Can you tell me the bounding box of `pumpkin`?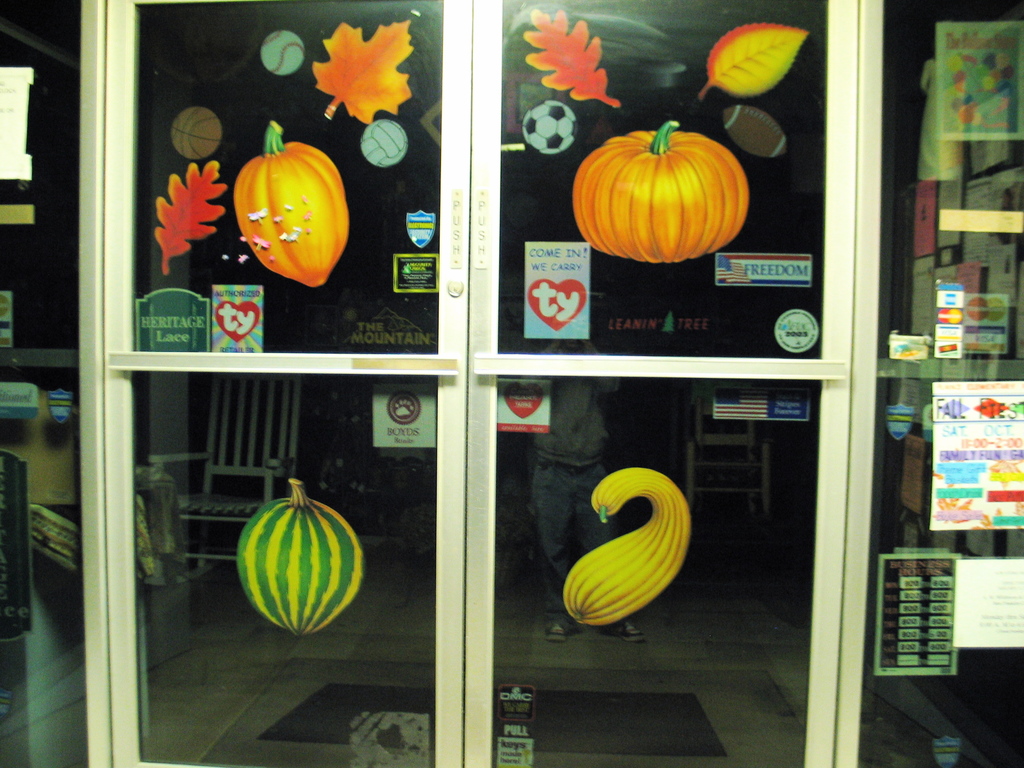
237,476,365,636.
